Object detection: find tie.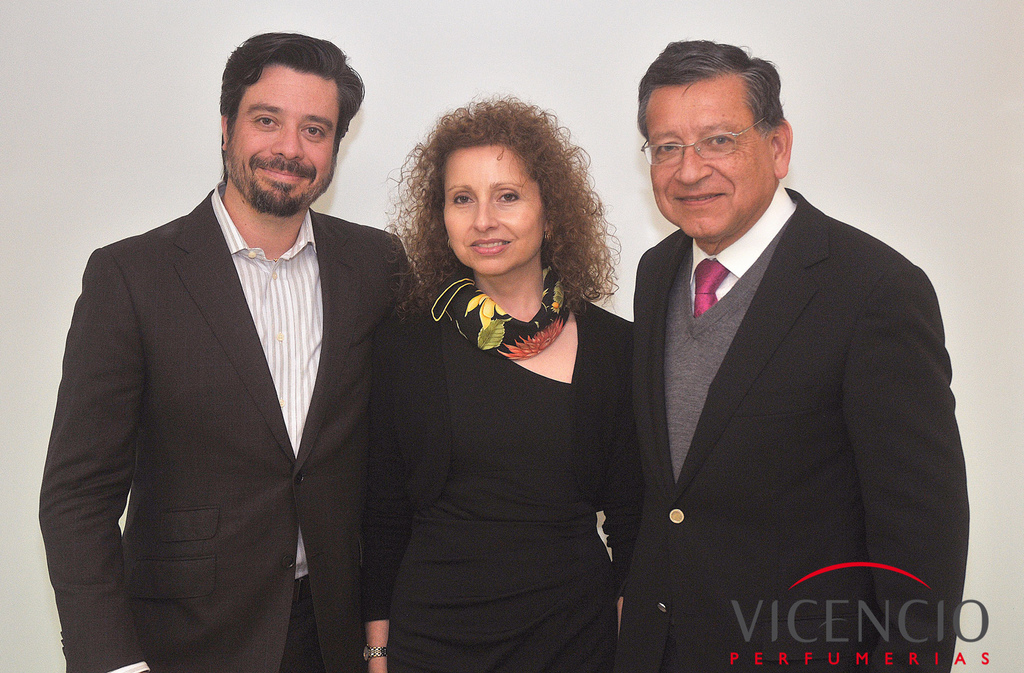
<box>692,260,730,315</box>.
